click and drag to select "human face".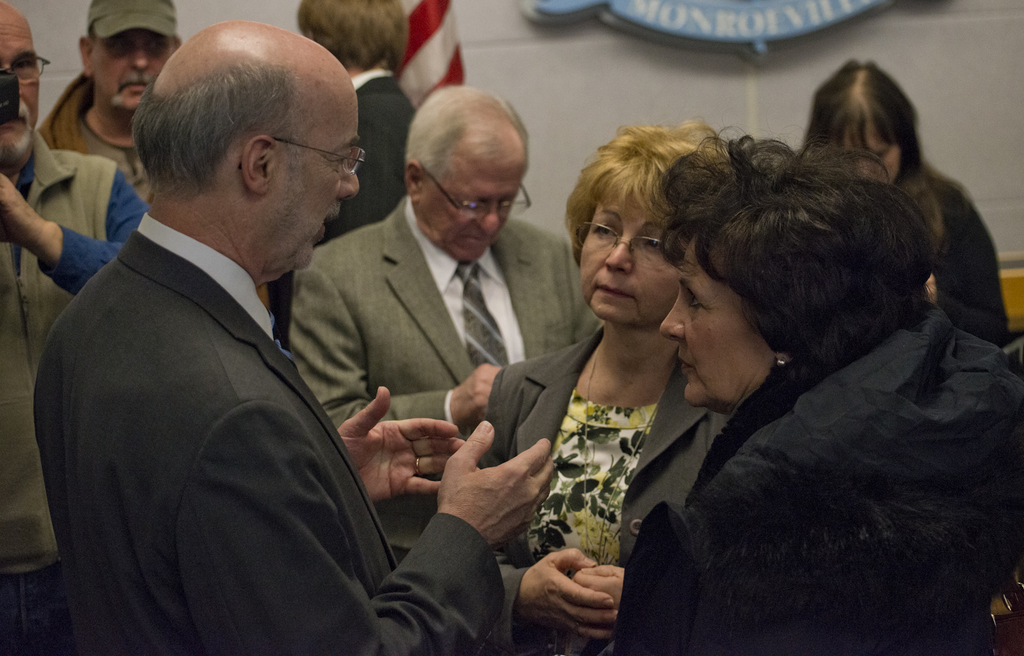
Selection: 827 128 900 185.
